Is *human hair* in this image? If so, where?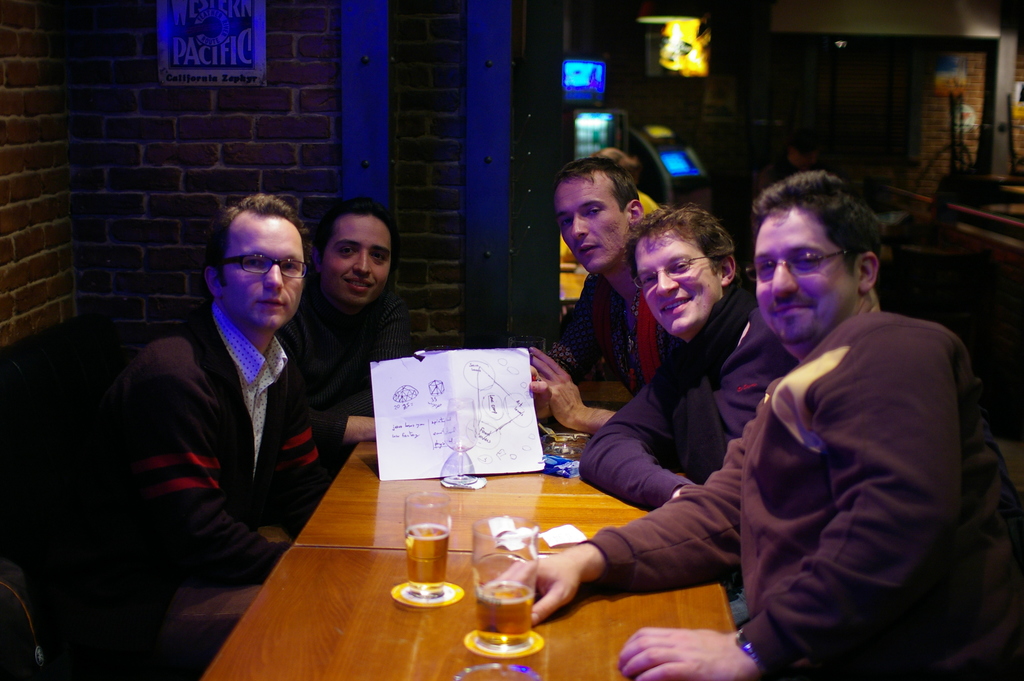
Yes, at rect(552, 157, 640, 215).
